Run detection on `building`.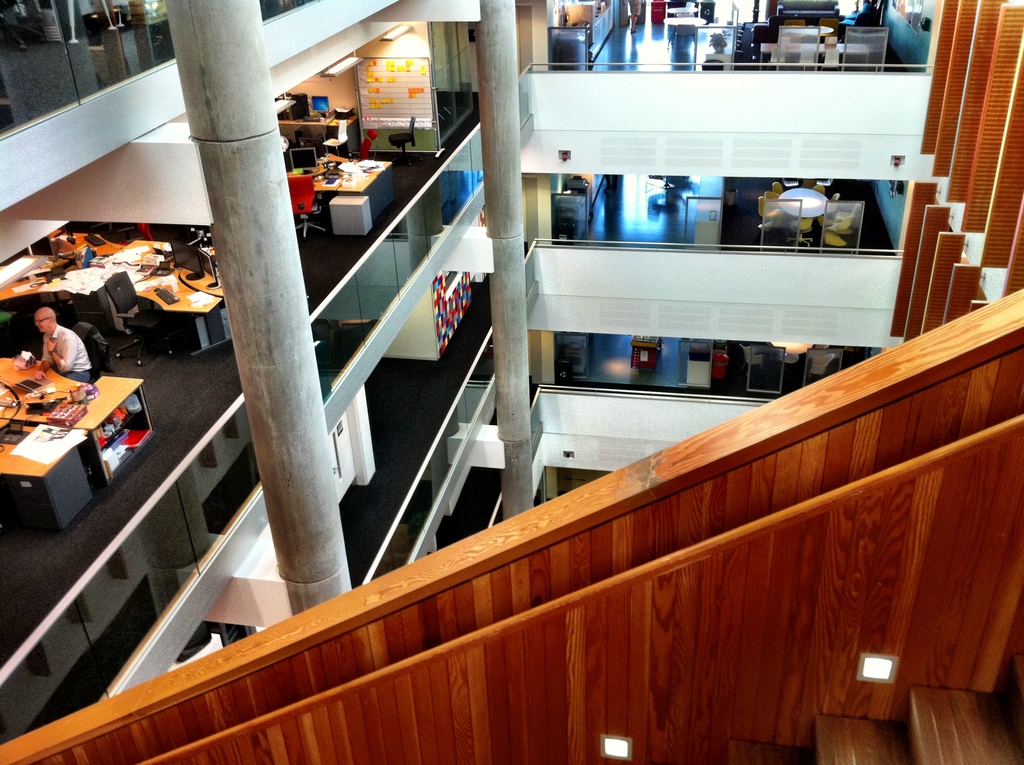
Result: [left=0, top=0, right=1023, bottom=764].
